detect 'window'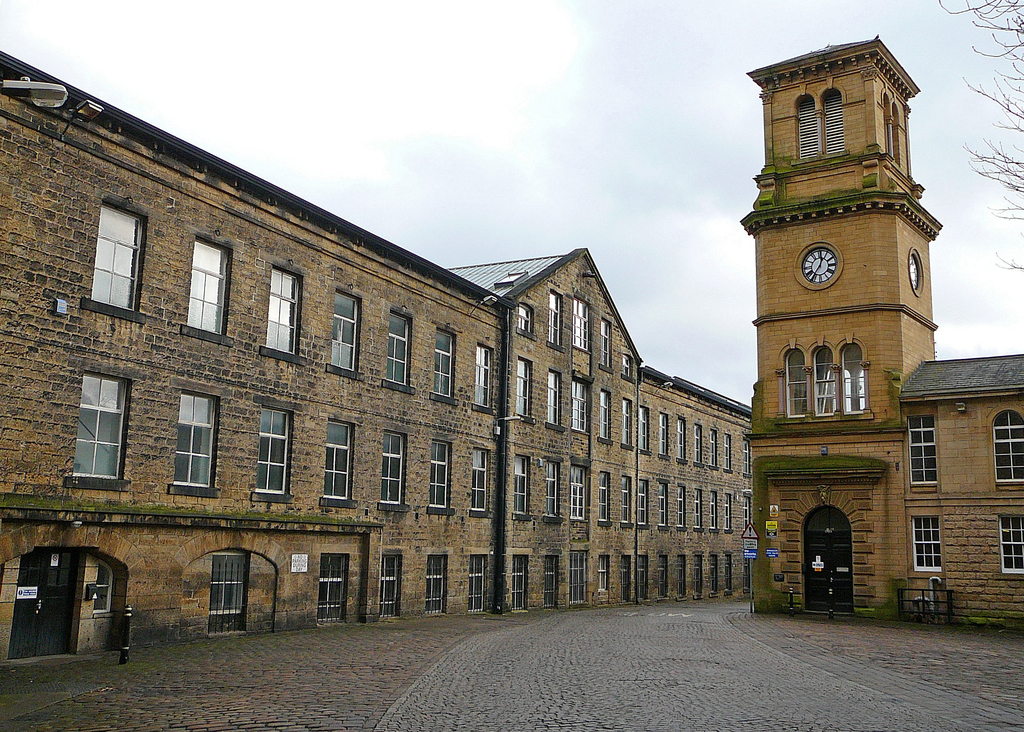
(left=726, top=549, right=740, bottom=600)
